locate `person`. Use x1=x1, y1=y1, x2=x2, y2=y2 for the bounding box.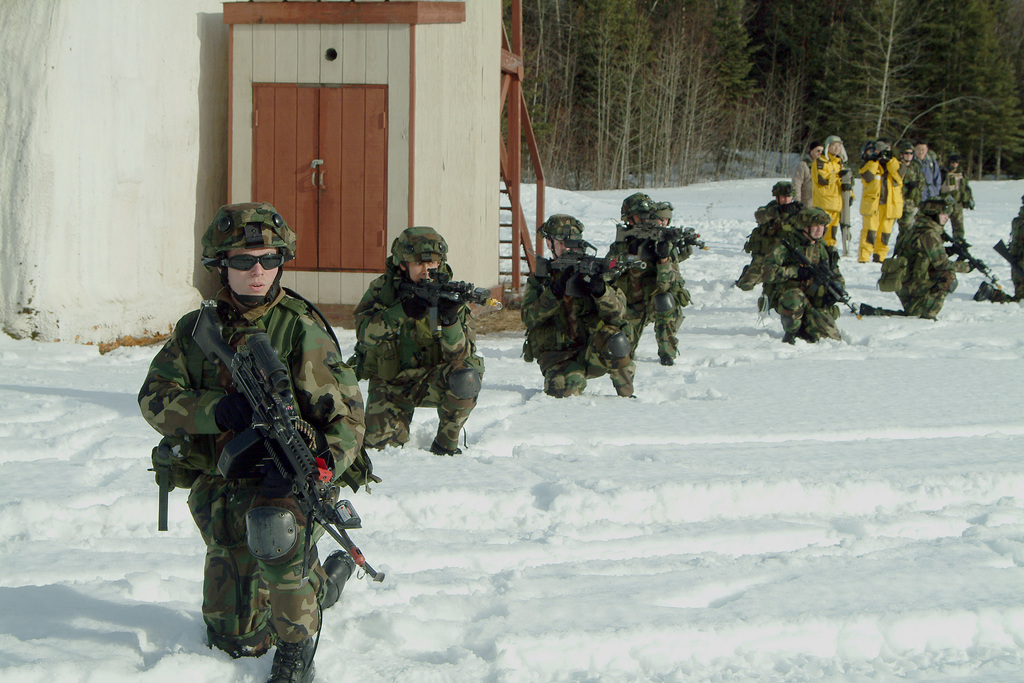
x1=520, y1=210, x2=636, y2=397.
